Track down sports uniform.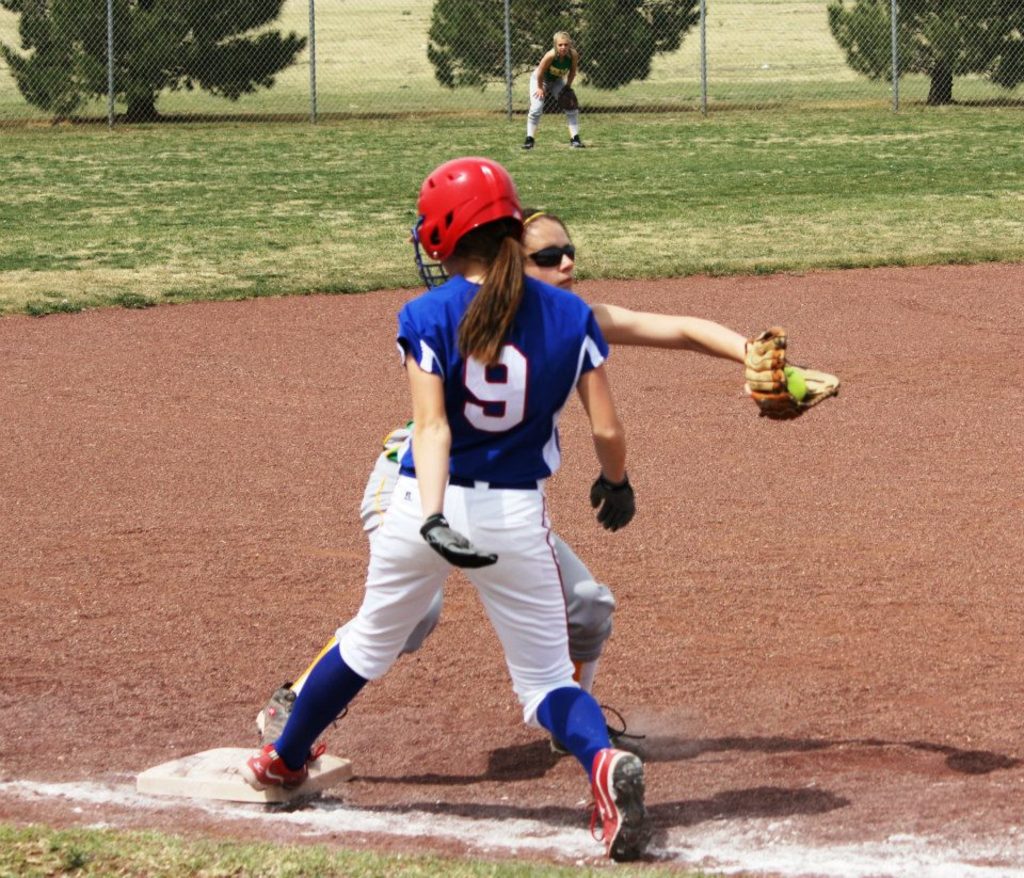
Tracked to [254, 201, 670, 825].
